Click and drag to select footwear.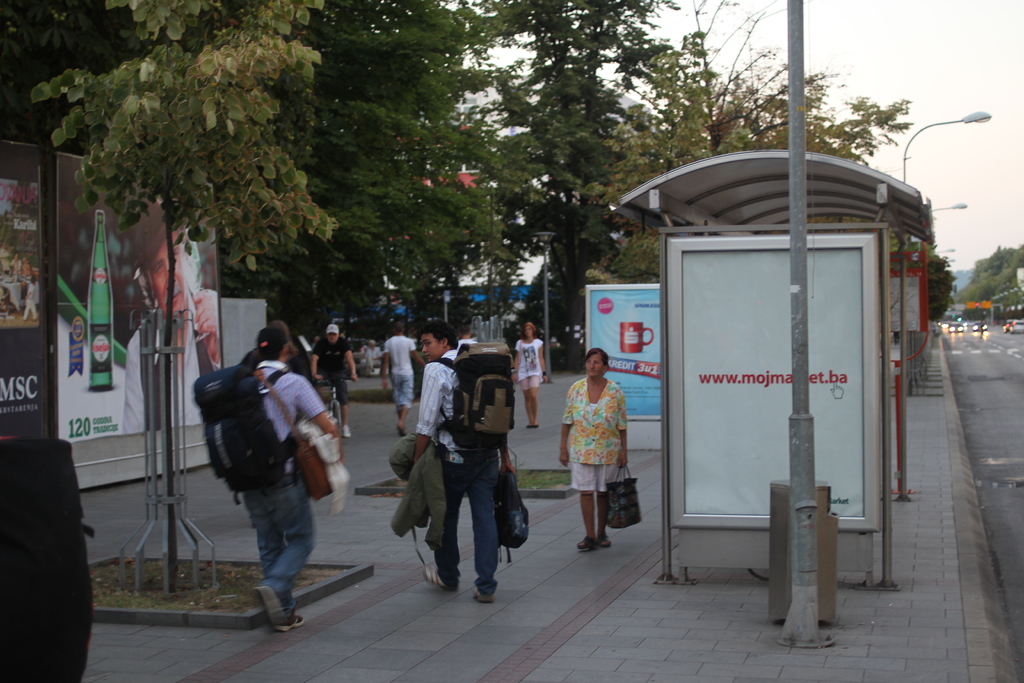
Selection: box(257, 573, 284, 633).
